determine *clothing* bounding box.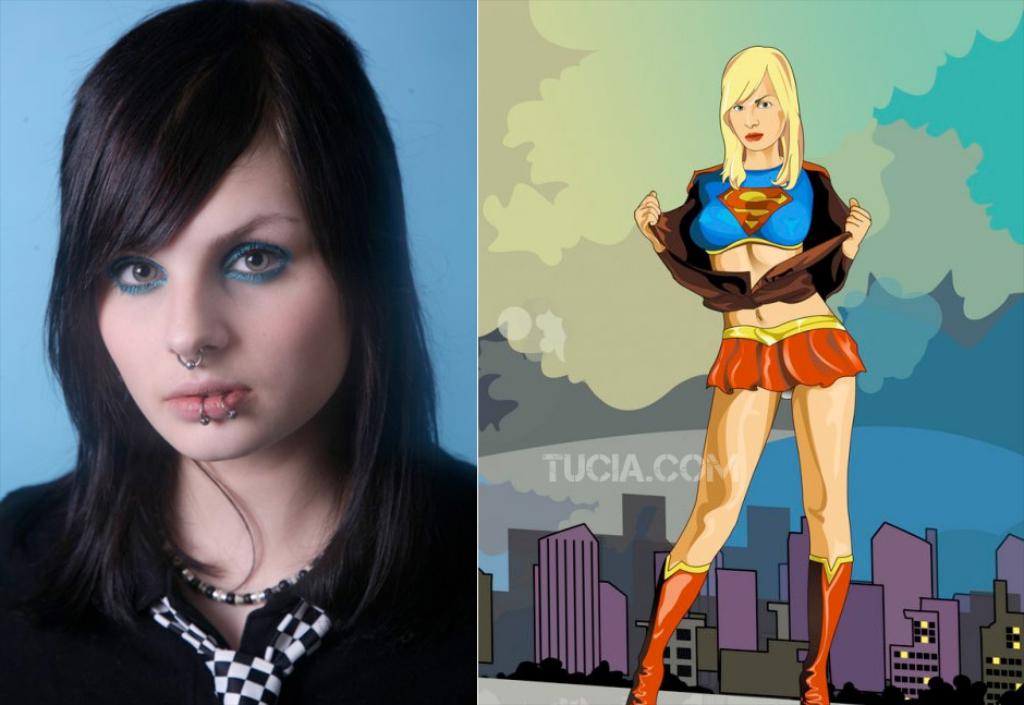
Determined: [0,428,483,704].
